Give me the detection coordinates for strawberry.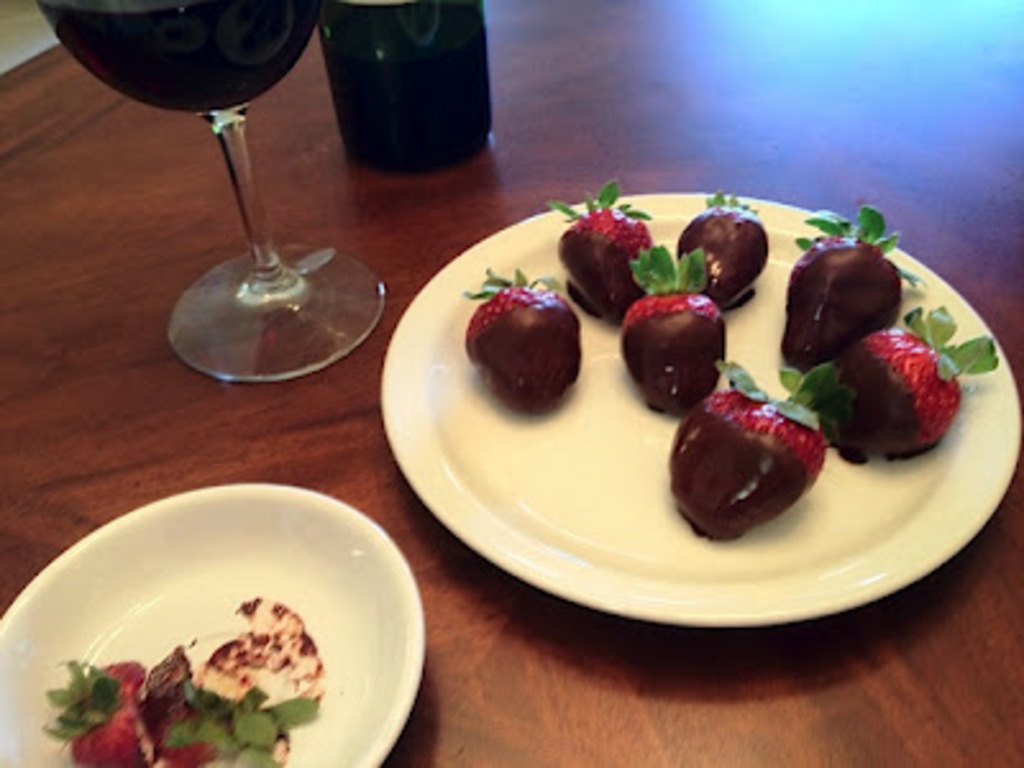
[49,653,172,765].
